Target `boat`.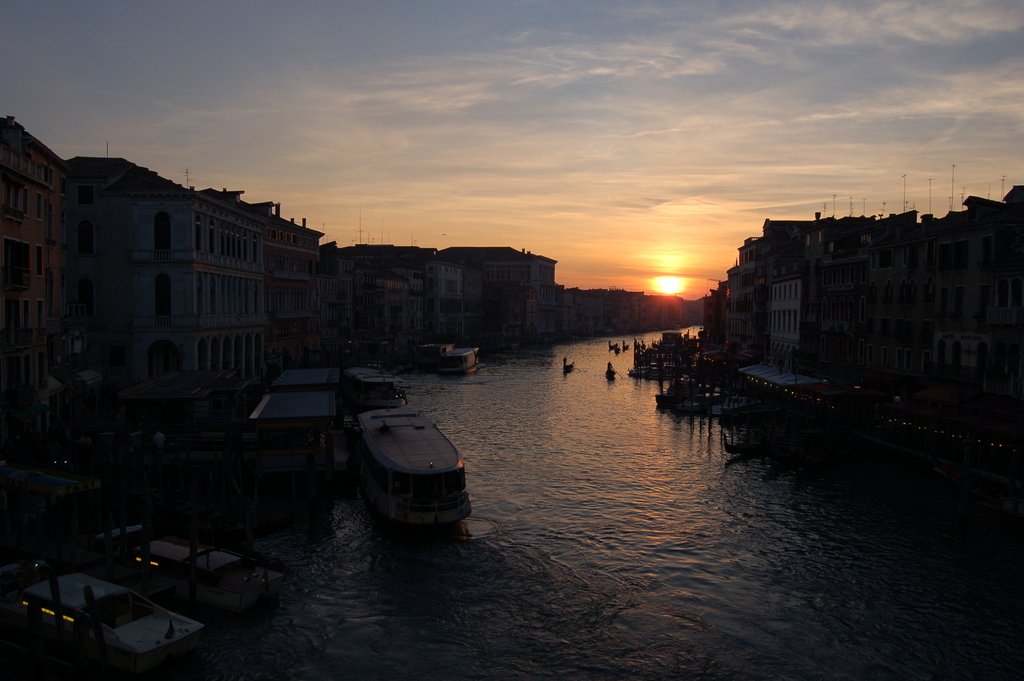
Target region: 609,342,621,354.
